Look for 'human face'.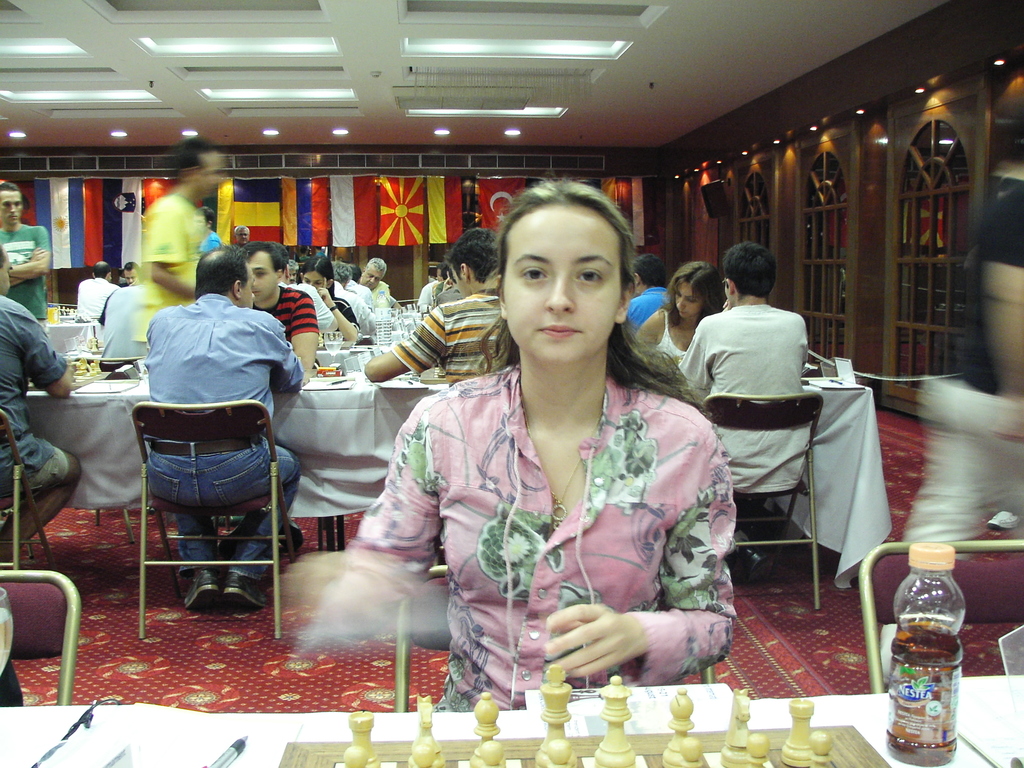
Found: (299,270,323,291).
